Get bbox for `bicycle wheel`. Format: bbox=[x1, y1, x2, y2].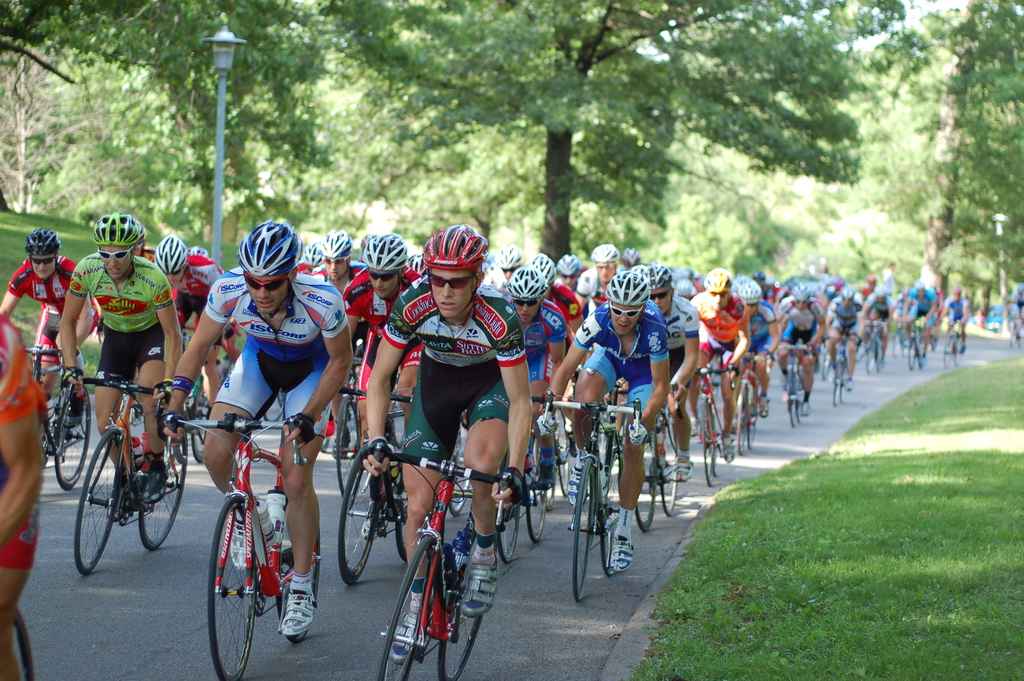
bbox=[378, 540, 435, 680].
